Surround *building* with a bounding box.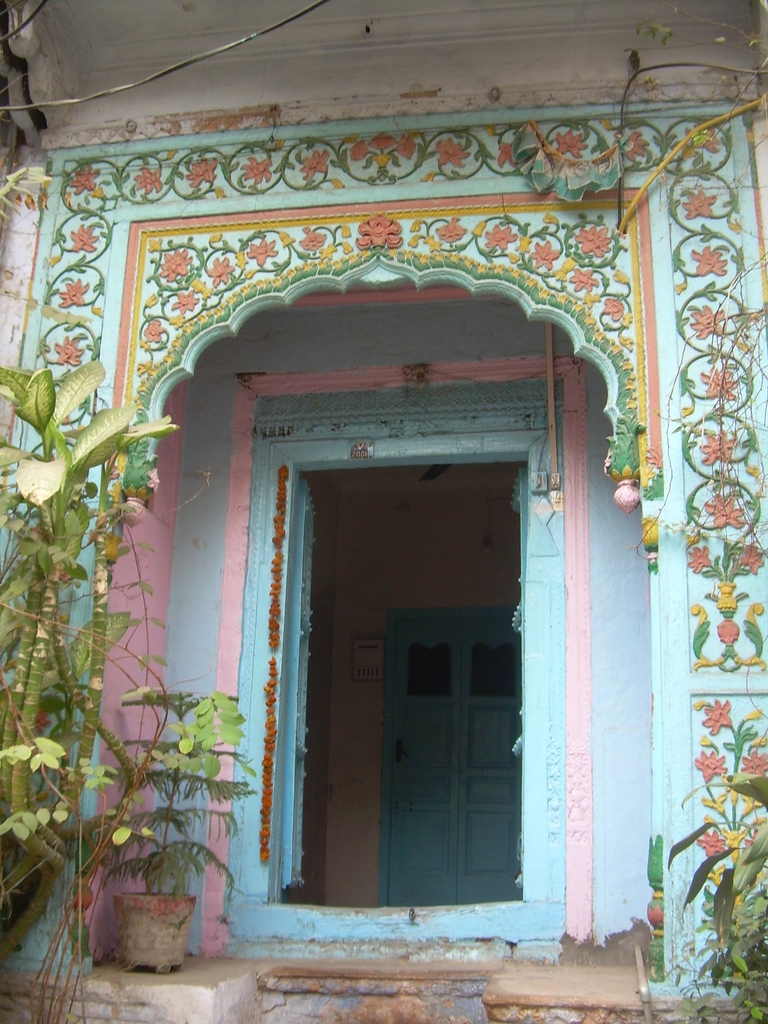
x1=0 y1=0 x2=767 y2=1023.
